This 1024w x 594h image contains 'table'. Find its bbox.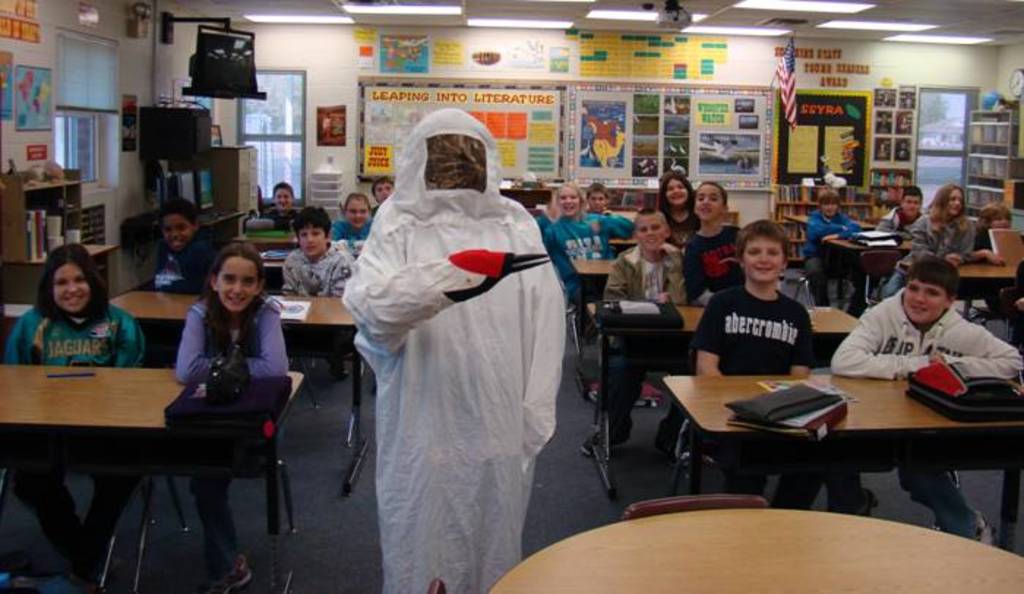
bbox=[683, 306, 862, 329].
